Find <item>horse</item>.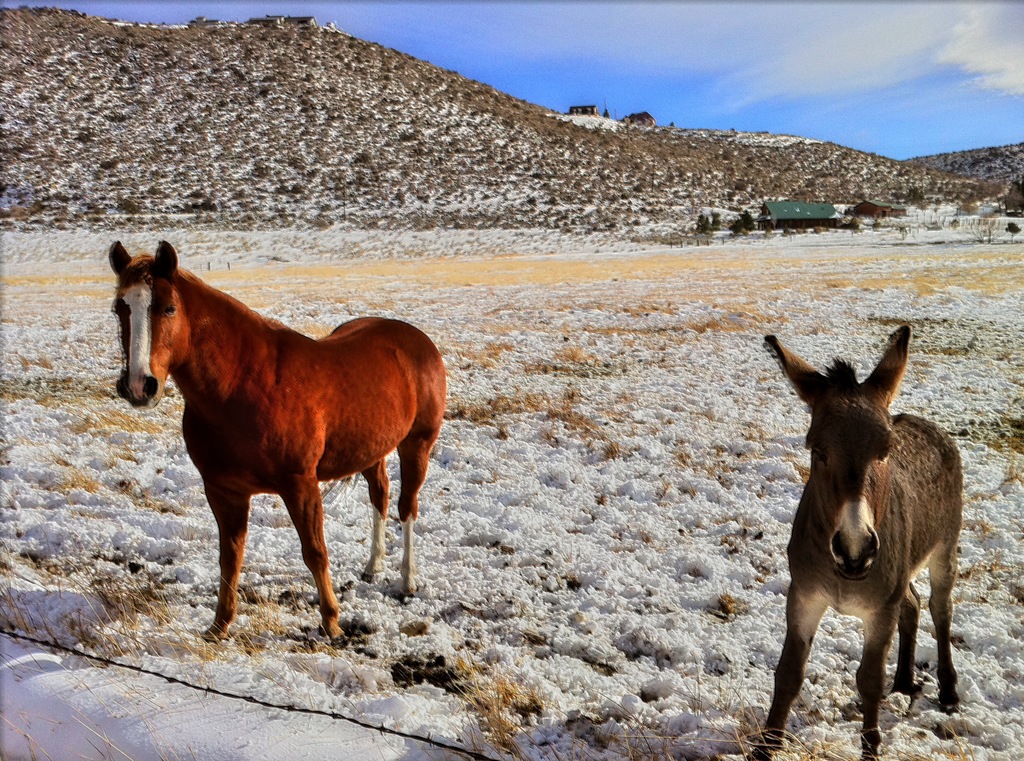
BBox(106, 232, 443, 641).
